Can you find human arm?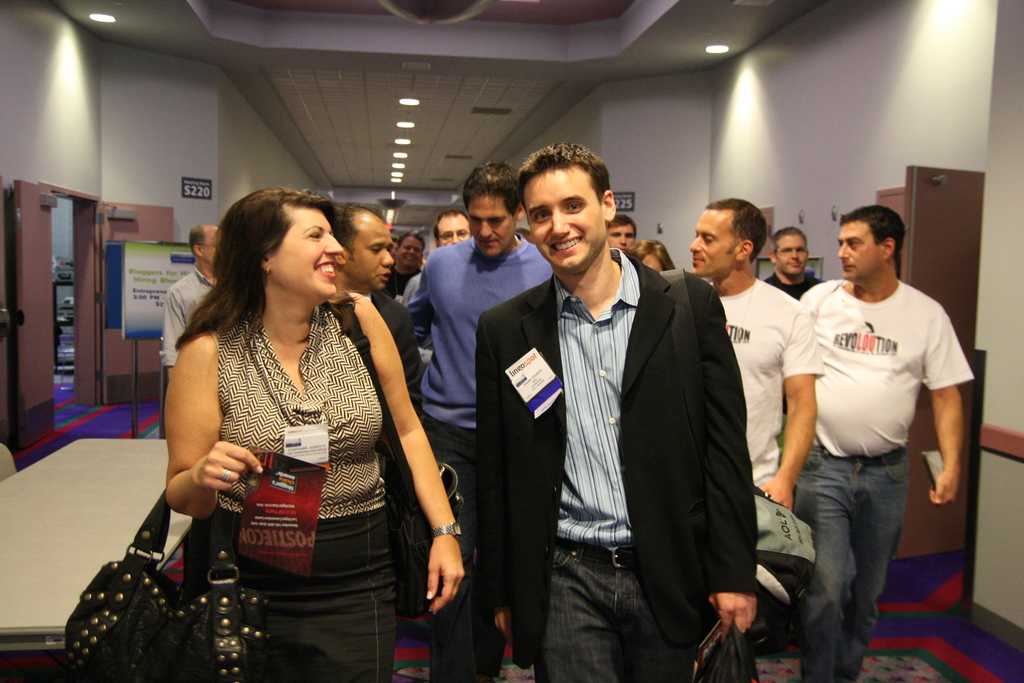
Yes, bounding box: (x1=920, y1=300, x2=977, y2=509).
